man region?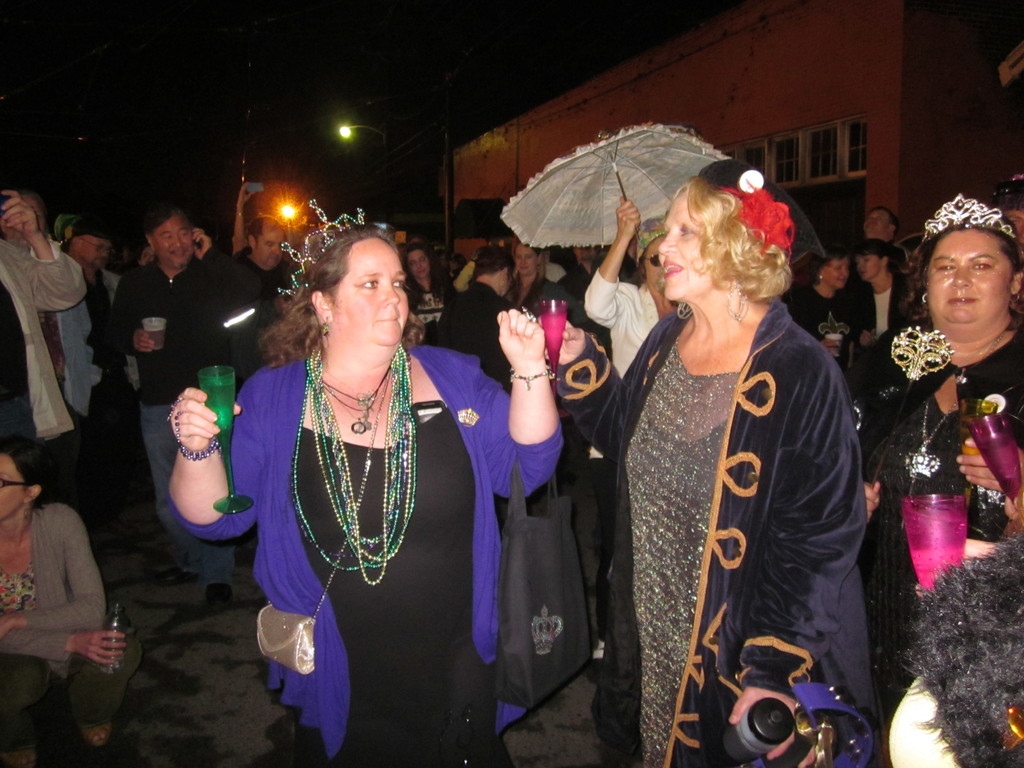
106, 217, 221, 497
